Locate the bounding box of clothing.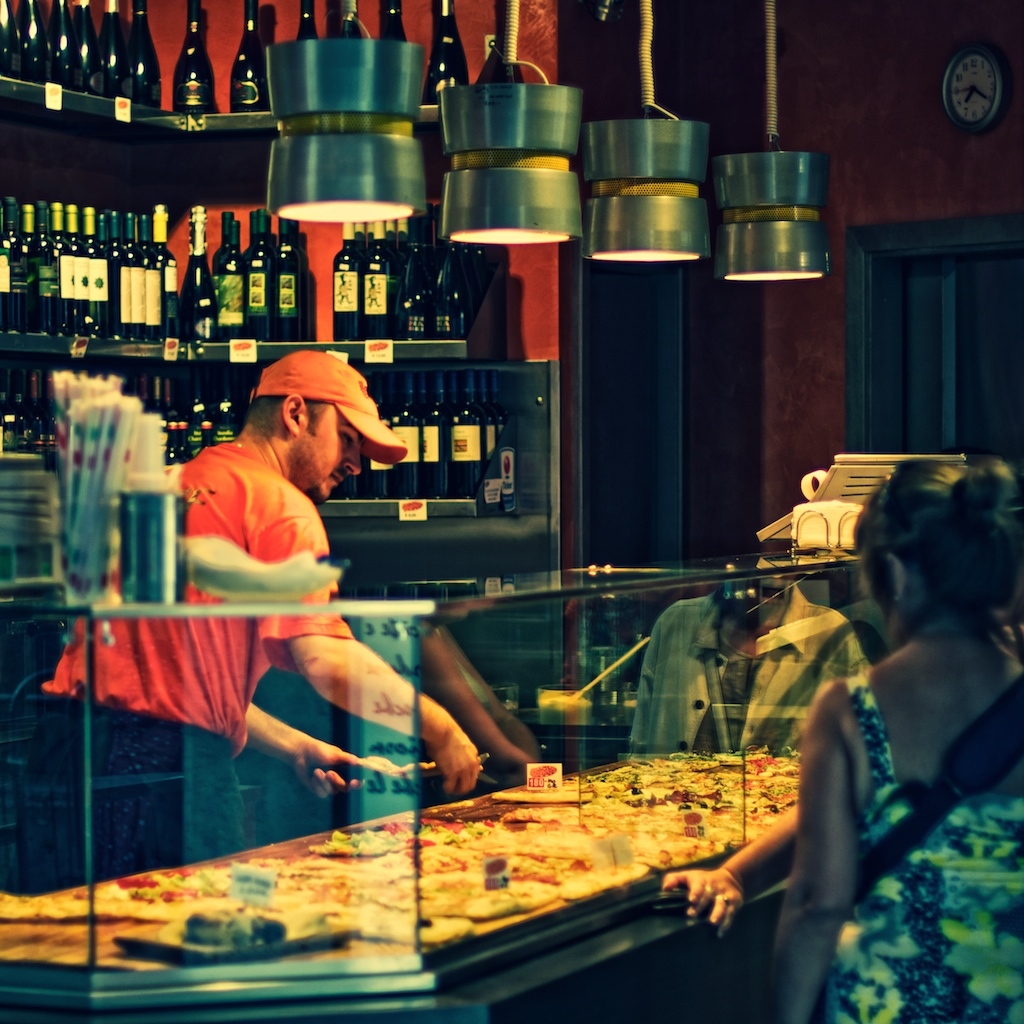
Bounding box: detection(638, 579, 862, 750).
